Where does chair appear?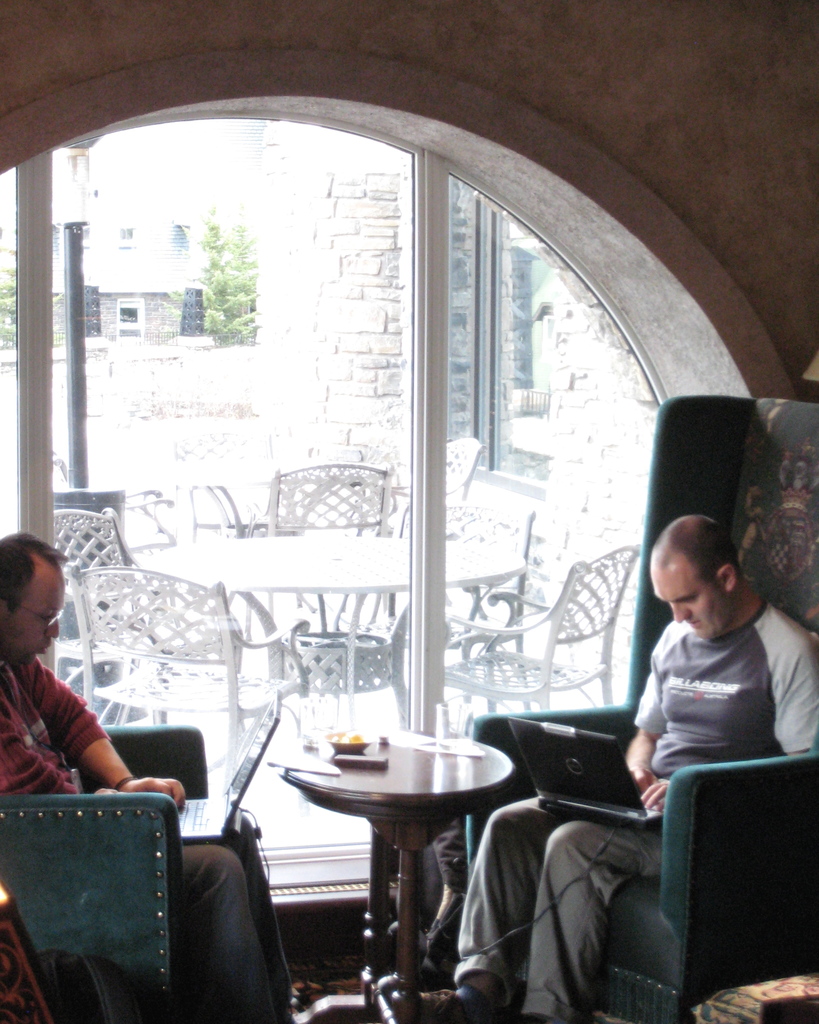
Appears at [left=422, top=543, right=637, bottom=715].
